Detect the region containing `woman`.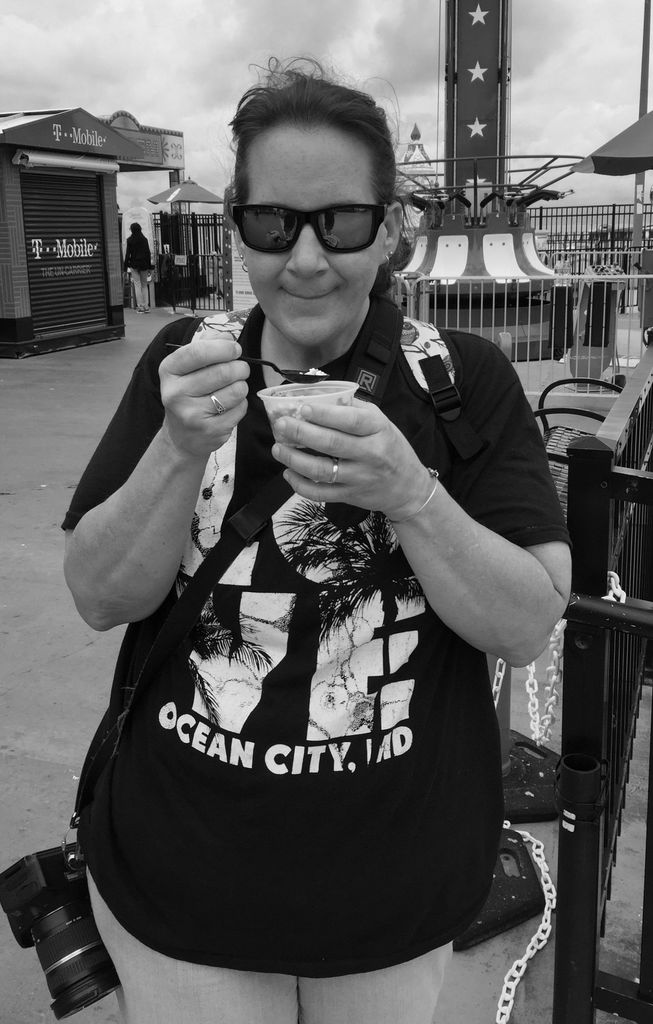
(52,132,554,999).
